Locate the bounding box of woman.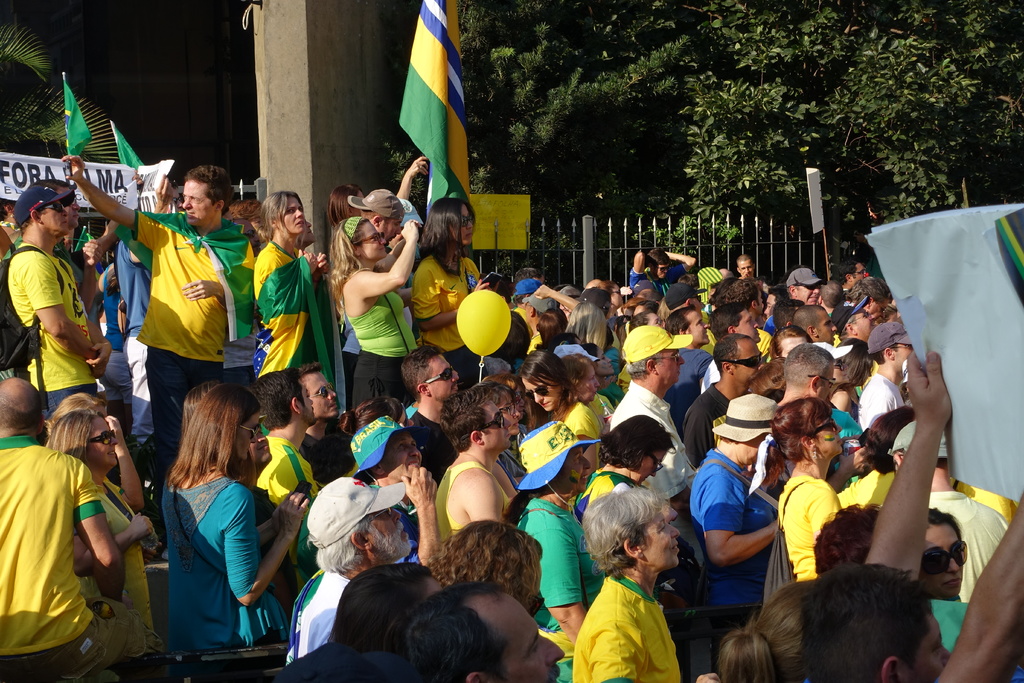
Bounding box: 563, 300, 610, 351.
